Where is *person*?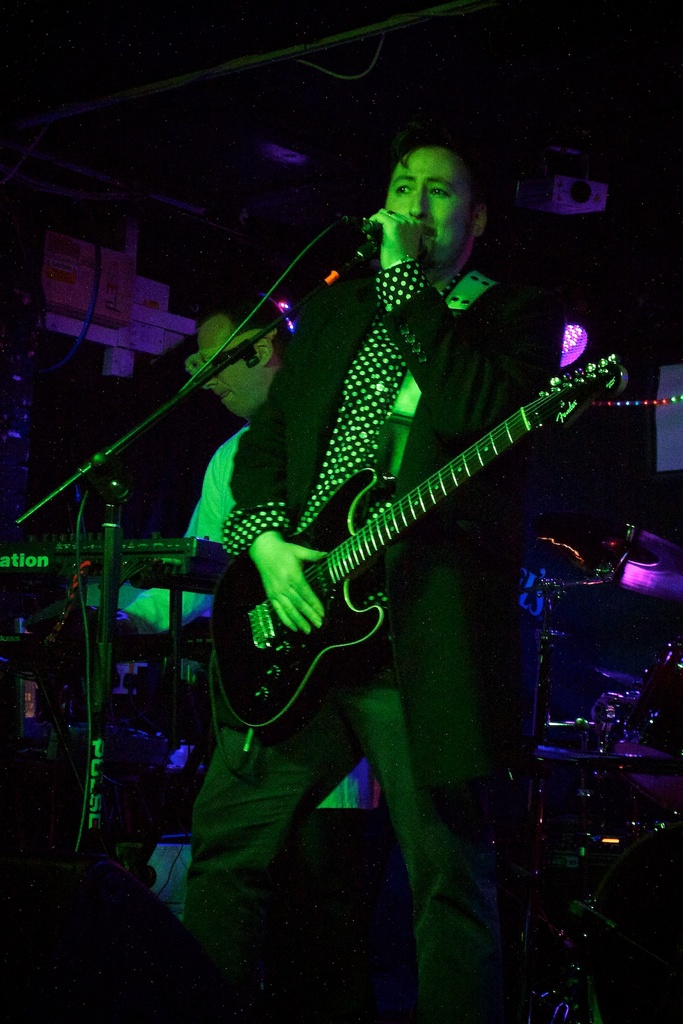
bbox=(169, 125, 559, 1023).
